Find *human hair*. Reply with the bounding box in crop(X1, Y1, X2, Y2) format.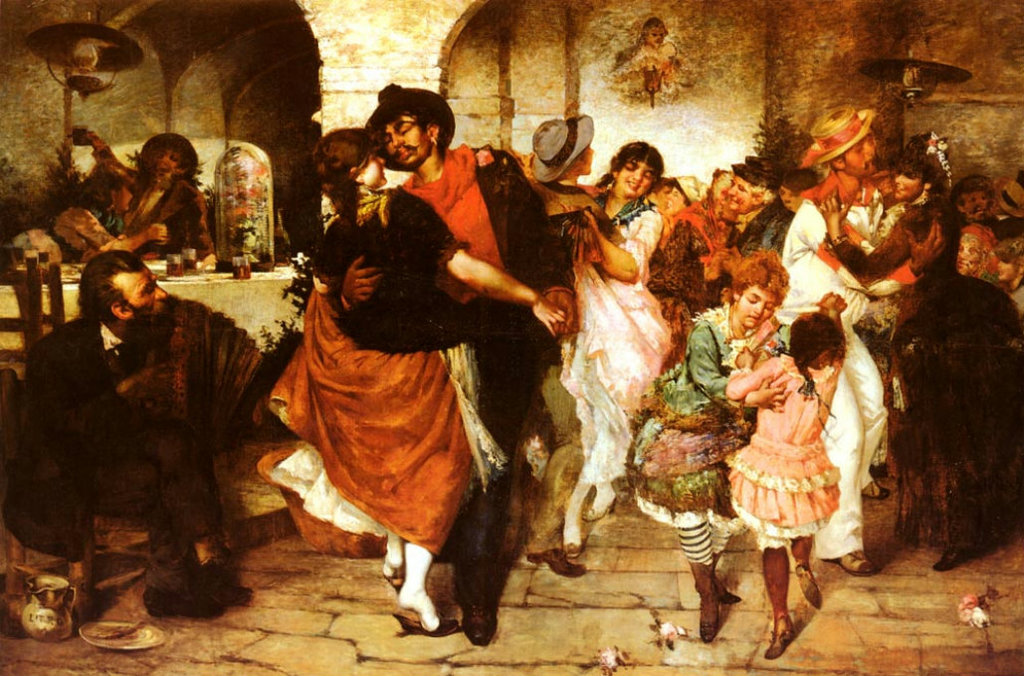
crop(949, 173, 997, 215).
